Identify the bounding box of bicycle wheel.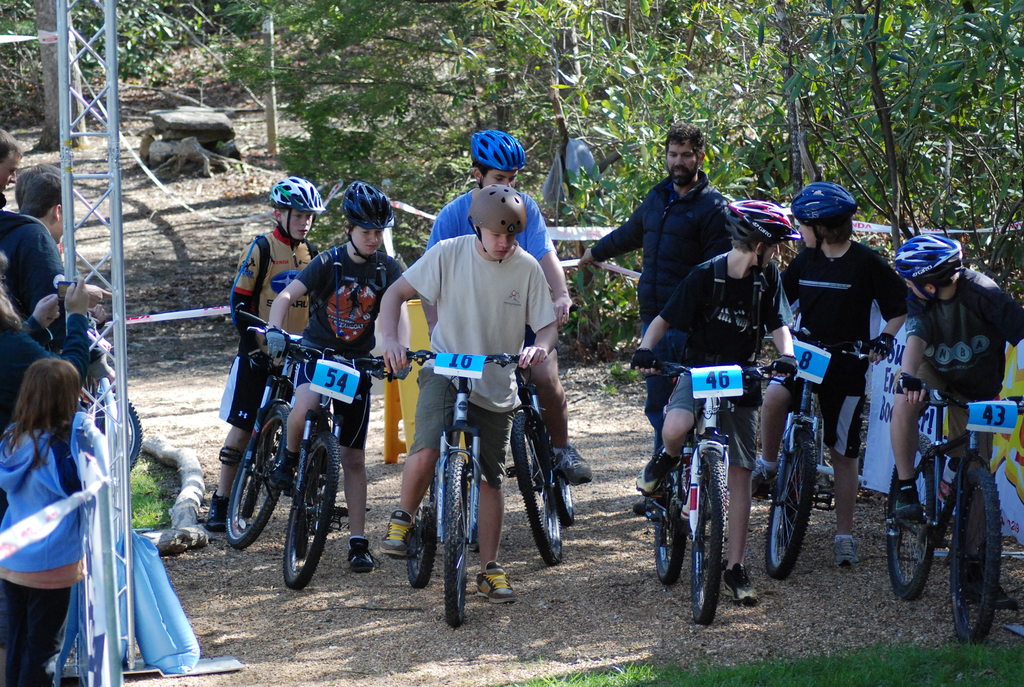
locate(438, 449, 465, 633).
